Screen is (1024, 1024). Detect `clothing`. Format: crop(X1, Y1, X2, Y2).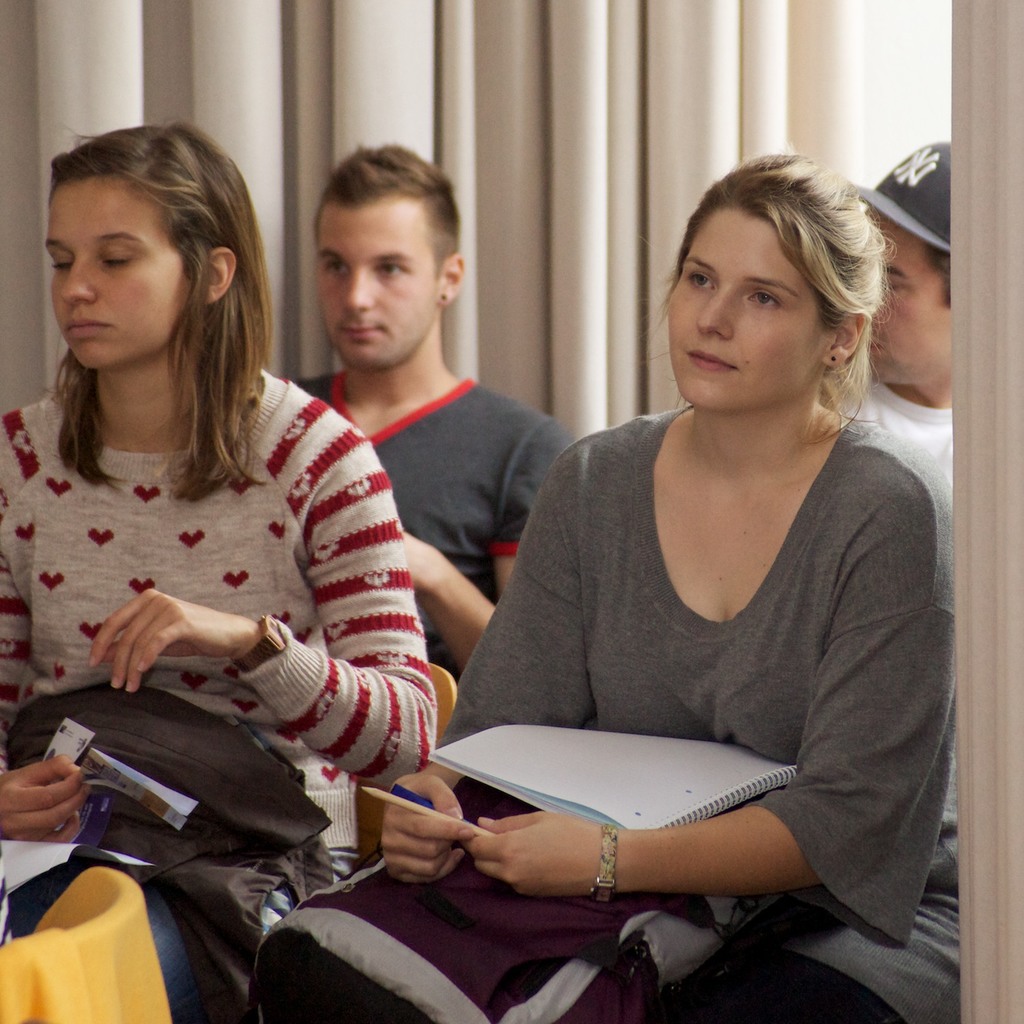
crop(864, 373, 963, 1023).
